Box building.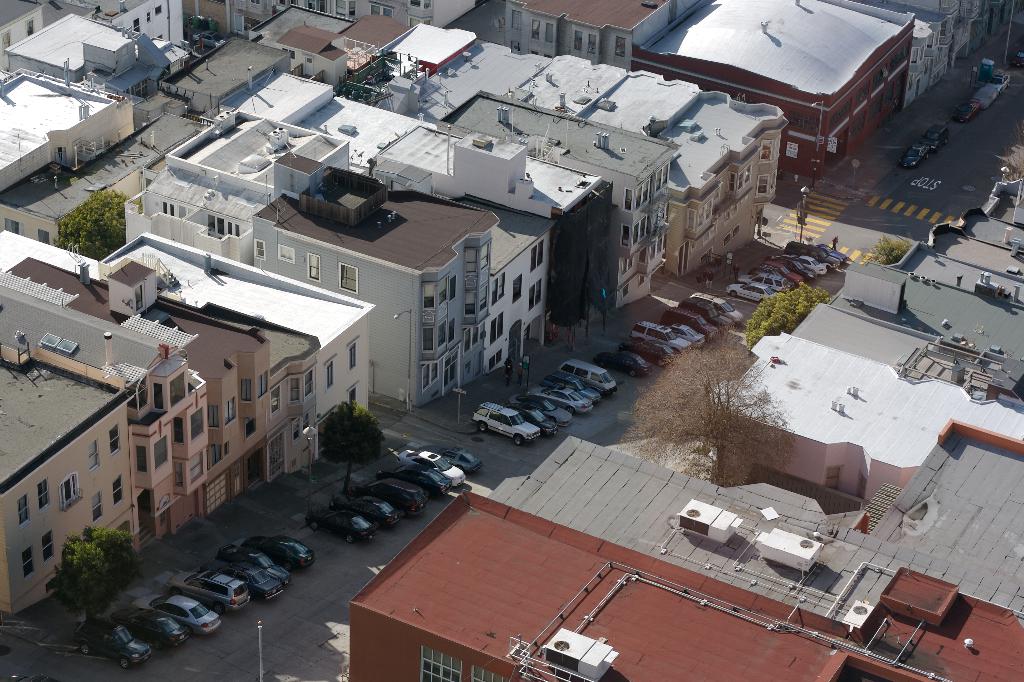
bbox(342, 416, 1023, 681).
